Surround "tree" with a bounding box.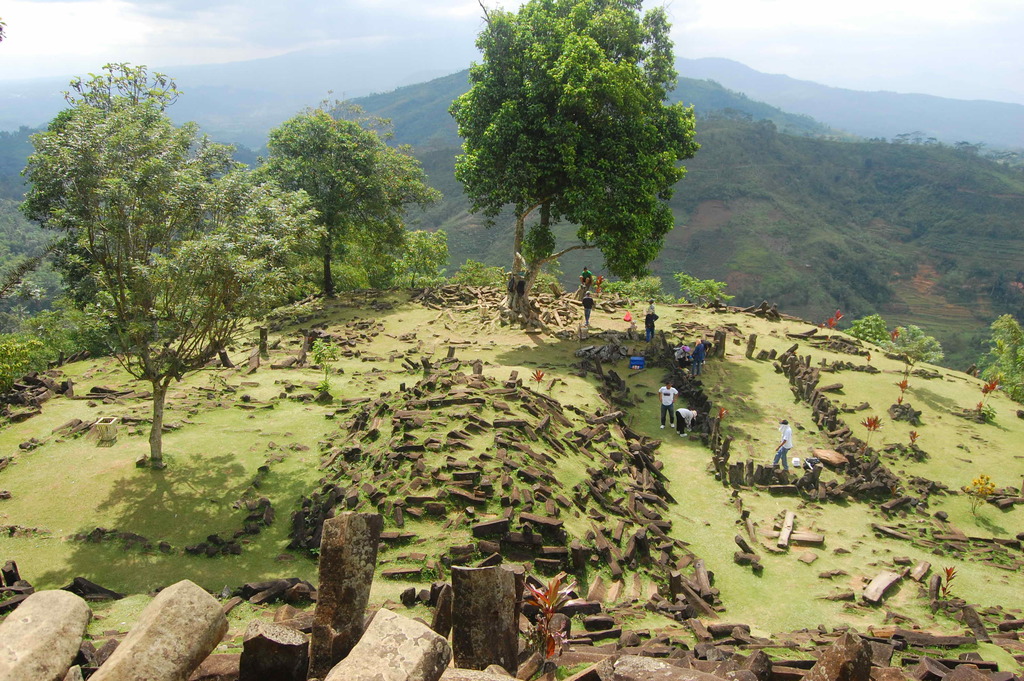
box(73, 241, 249, 459).
